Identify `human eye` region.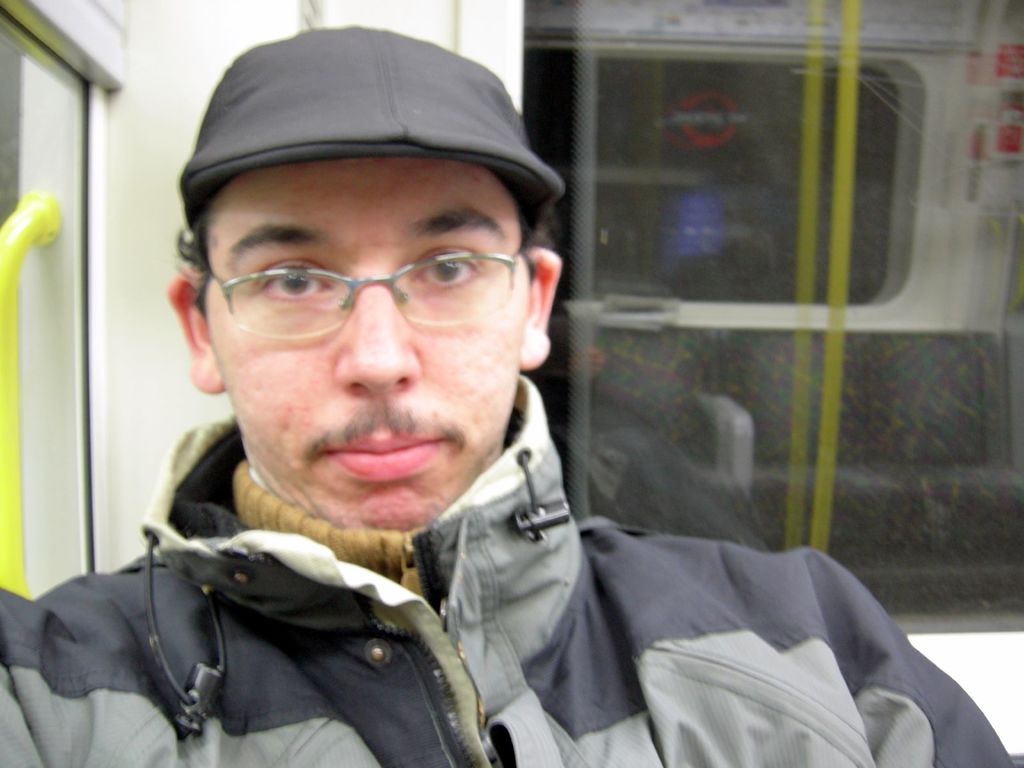
Region: [260,266,332,307].
